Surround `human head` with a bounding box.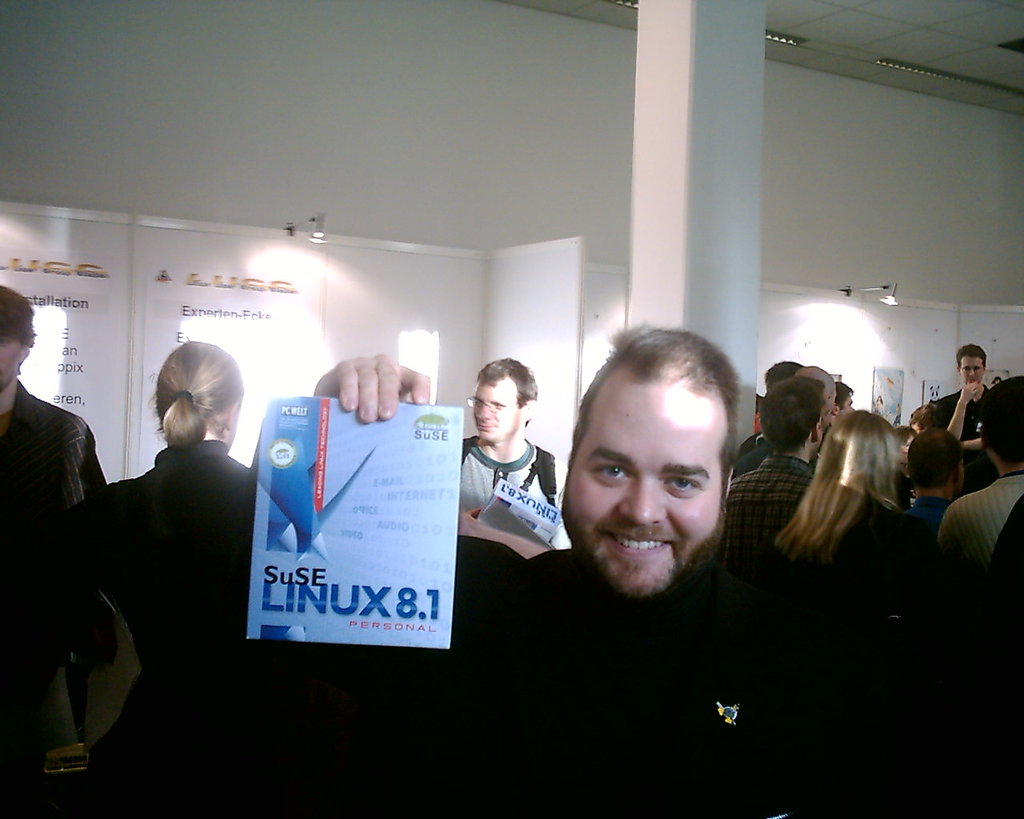
793:366:837:420.
